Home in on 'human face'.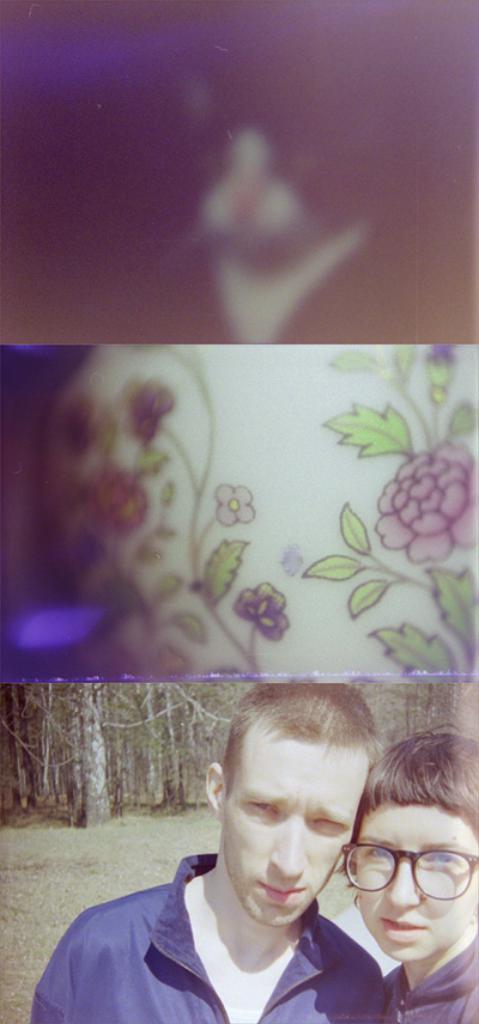
Homed in at l=353, t=804, r=475, b=964.
